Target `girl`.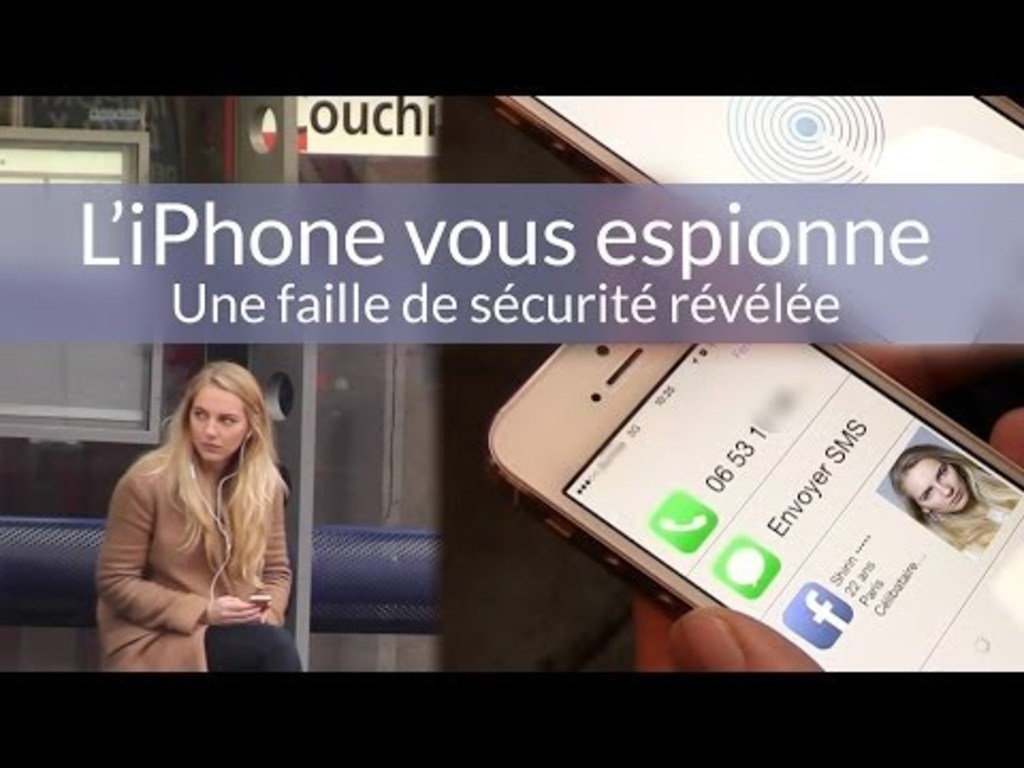
Target region: bbox=[94, 363, 301, 674].
